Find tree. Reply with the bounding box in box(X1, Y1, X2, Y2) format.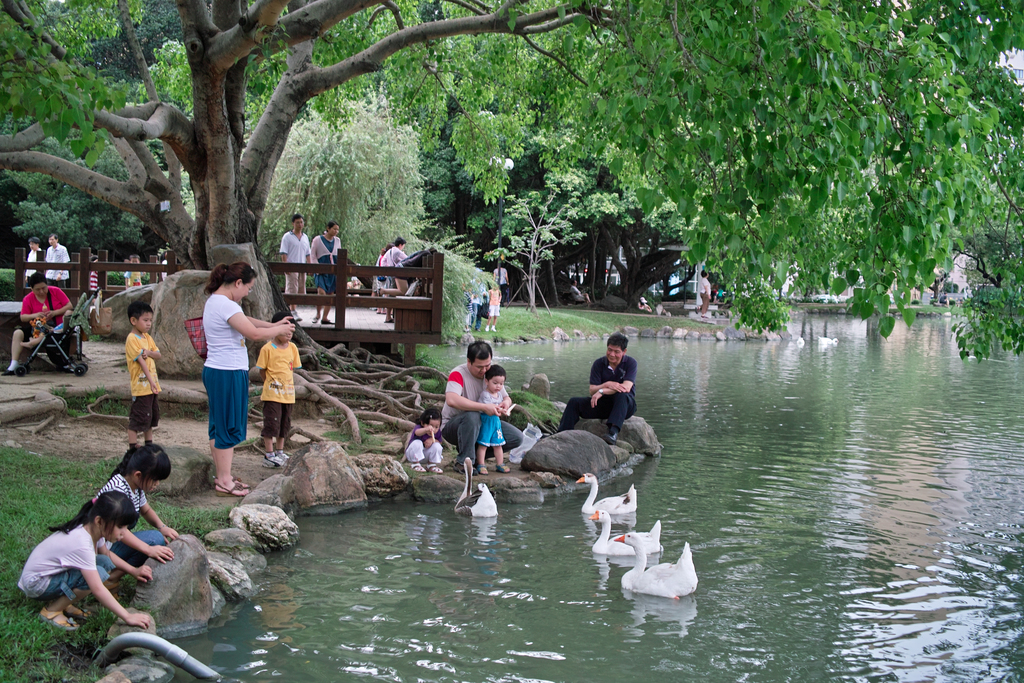
box(566, 138, 744, 316).
